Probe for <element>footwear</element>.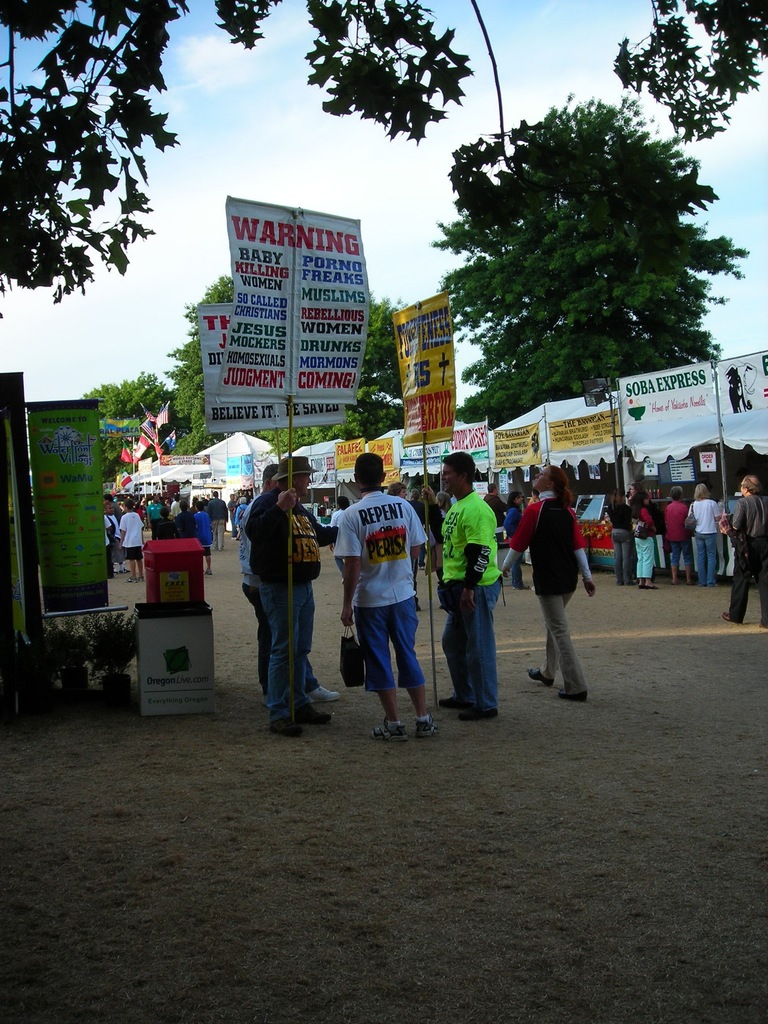
Probe result: left=552, top=679, right=594, bottom=709.
